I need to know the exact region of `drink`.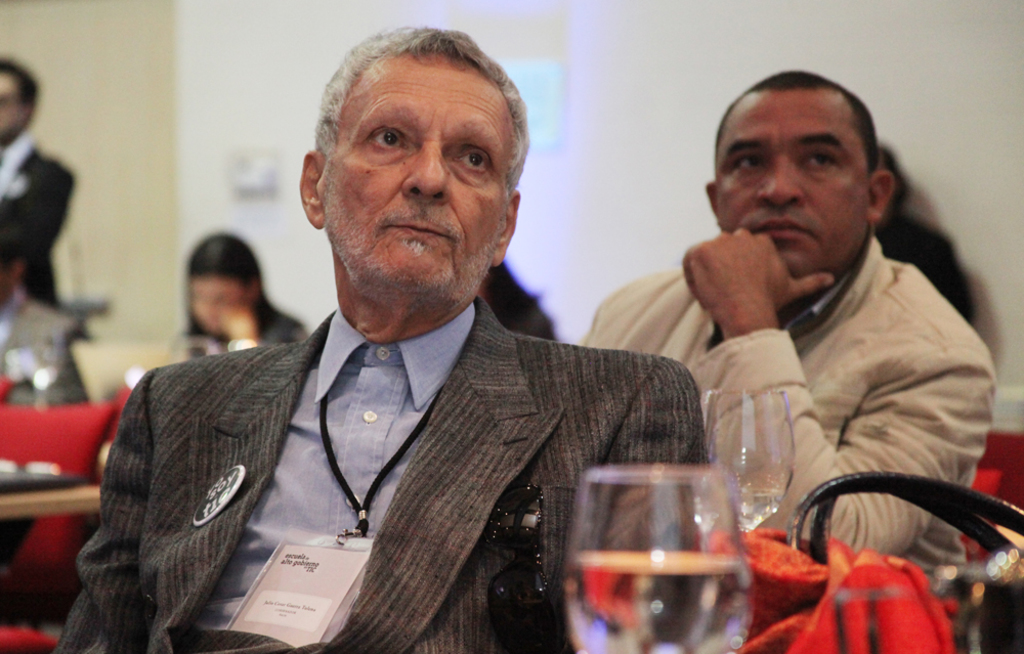
Region: bbox(739, 487, 781, 536).
